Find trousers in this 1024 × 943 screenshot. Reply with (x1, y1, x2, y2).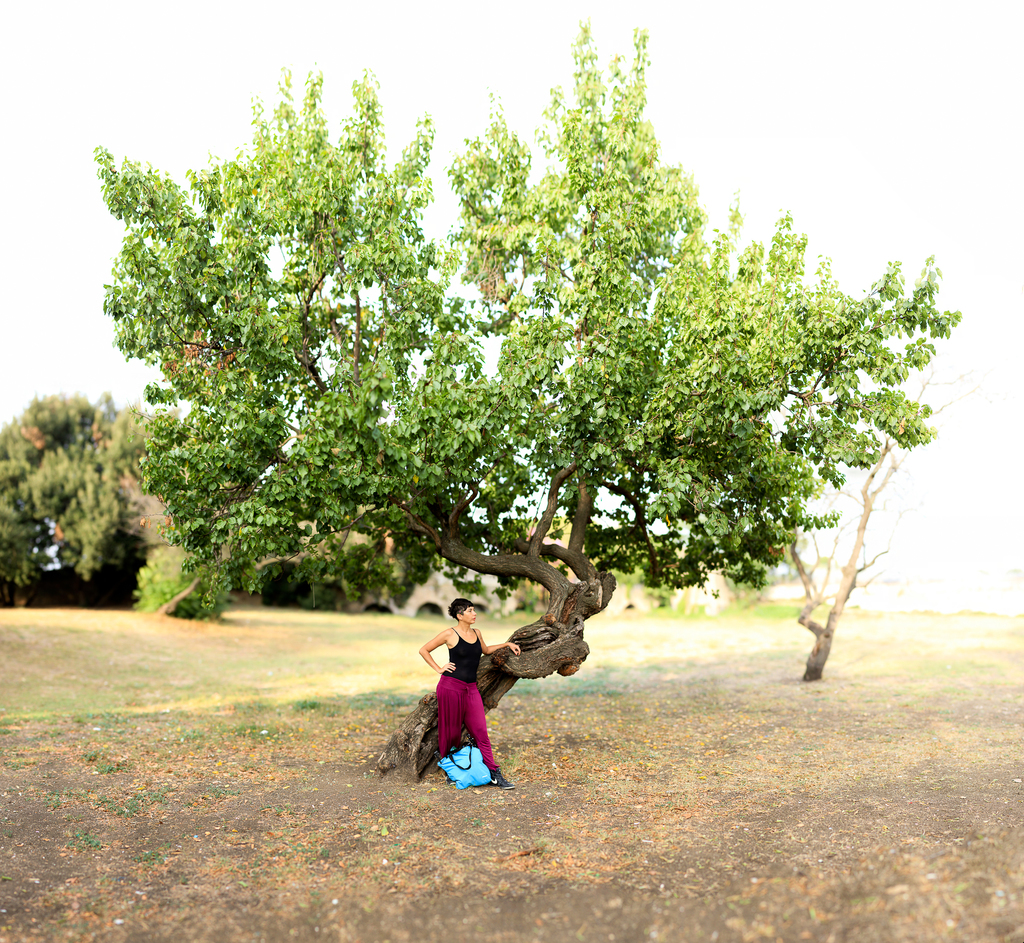
(436, 668, 499, 776).
